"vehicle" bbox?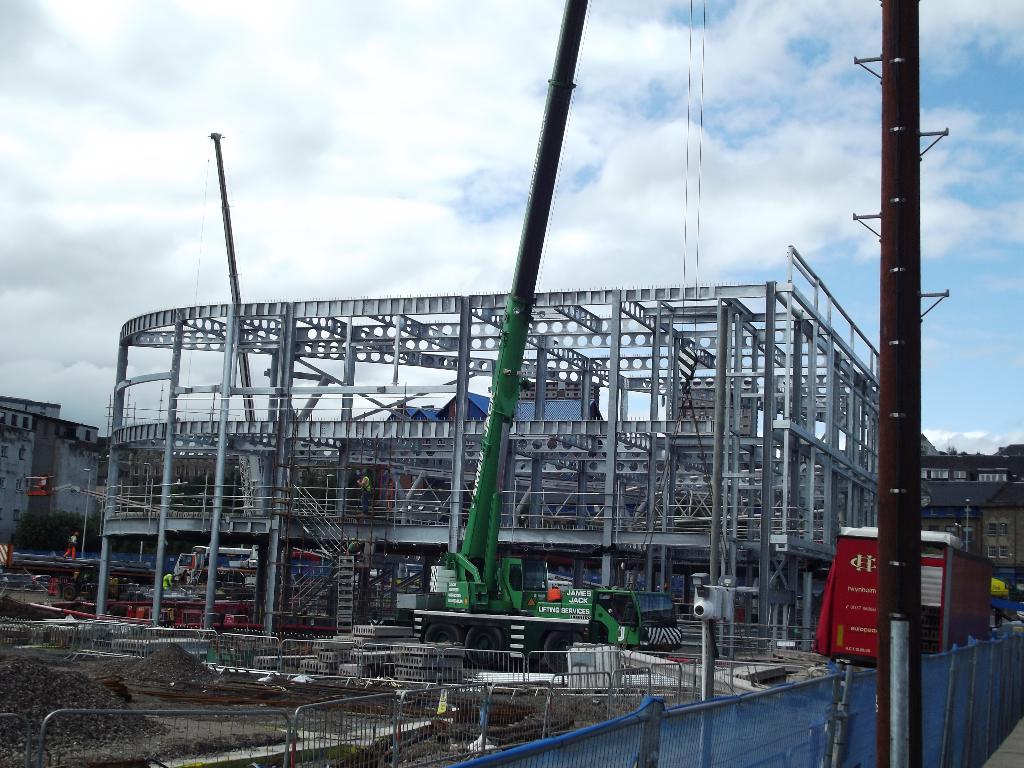
<region>25, 572, 52, 589</region>
